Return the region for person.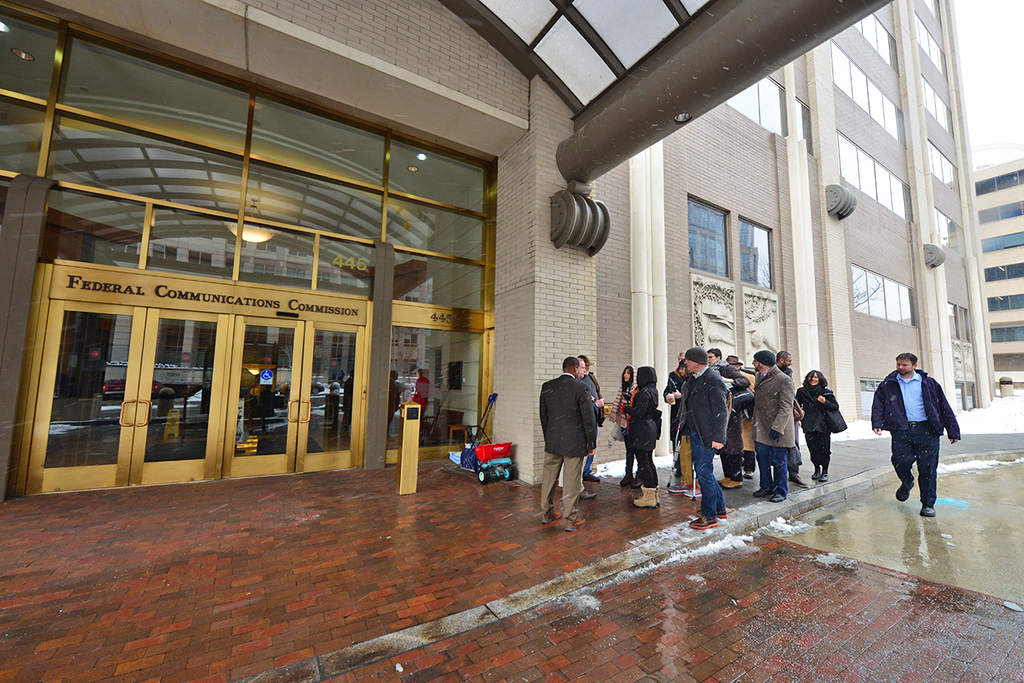
locate(538, 351, 597, 526).
